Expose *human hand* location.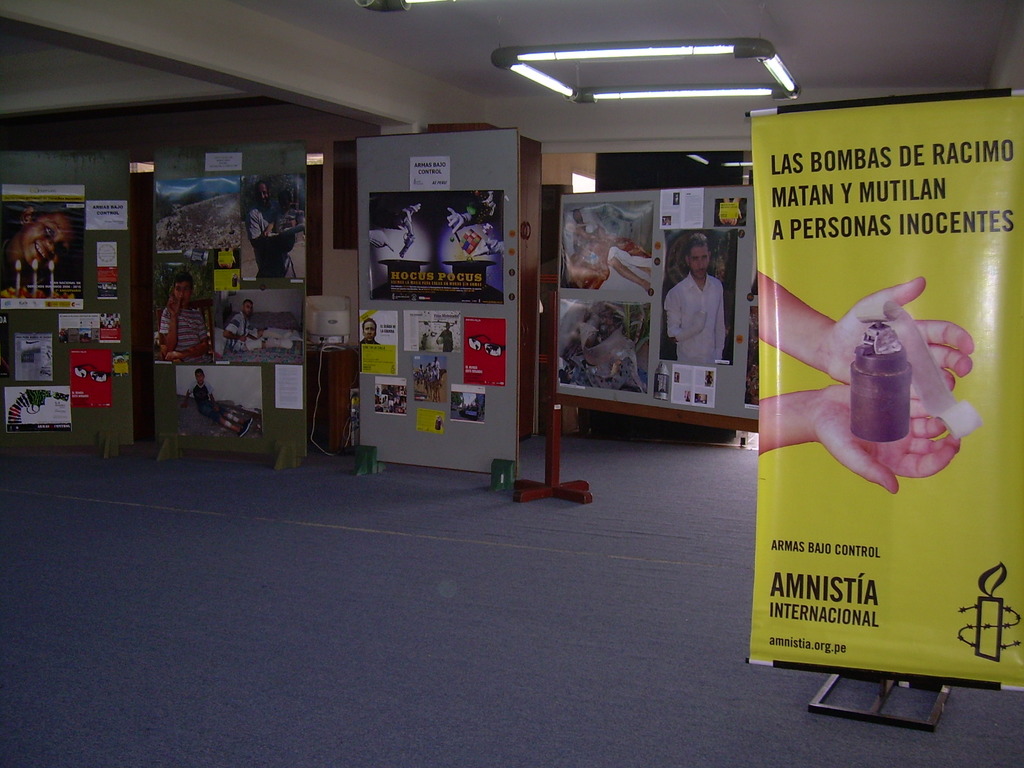
Exposed at {"x1": 447, "y1": 207, "x2": 467, "y2": 233}.
